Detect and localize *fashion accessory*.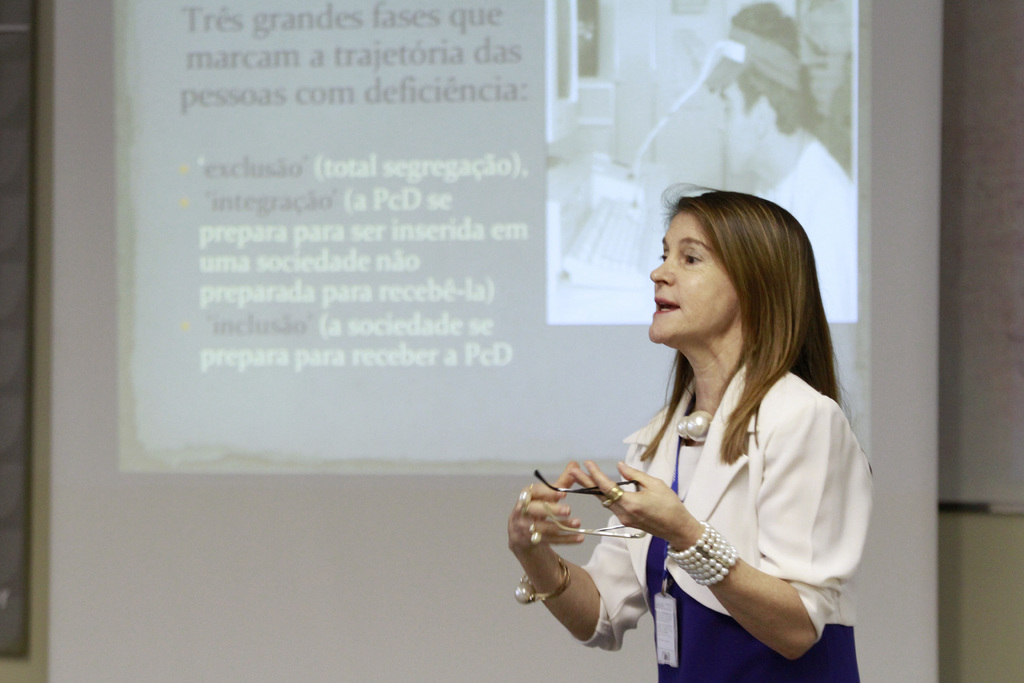
Localized at bbox=(529, 523, 537, 534).
